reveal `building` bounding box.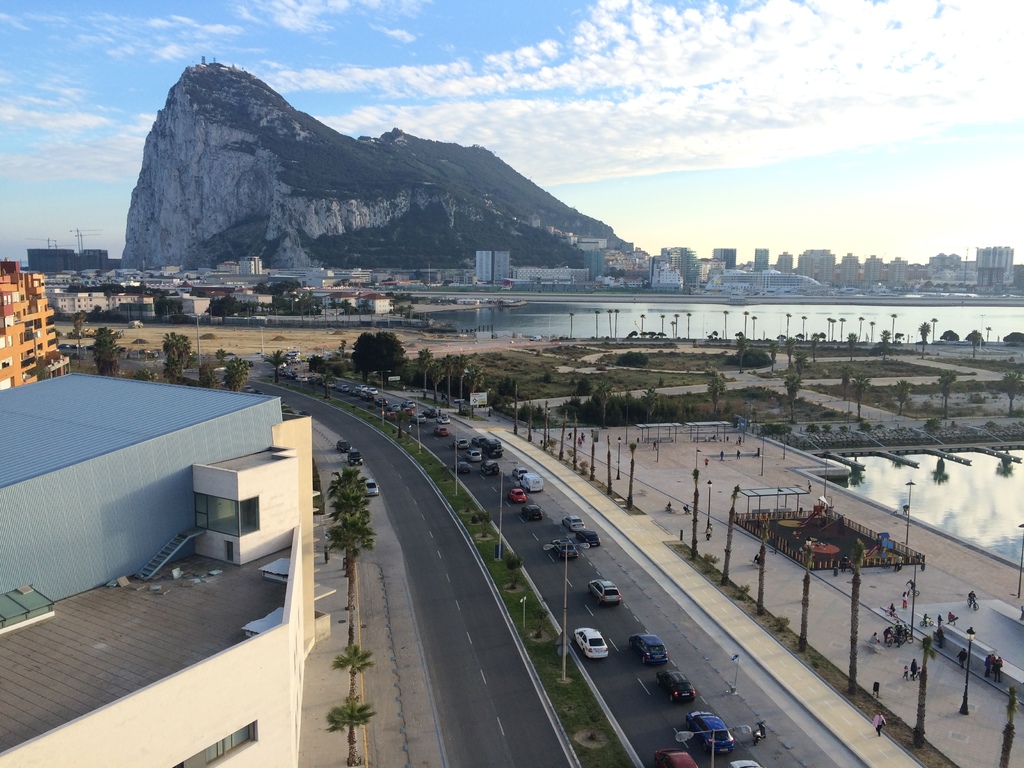
Revealed: [x1=477, y1=250, x2=513, y2=283].
